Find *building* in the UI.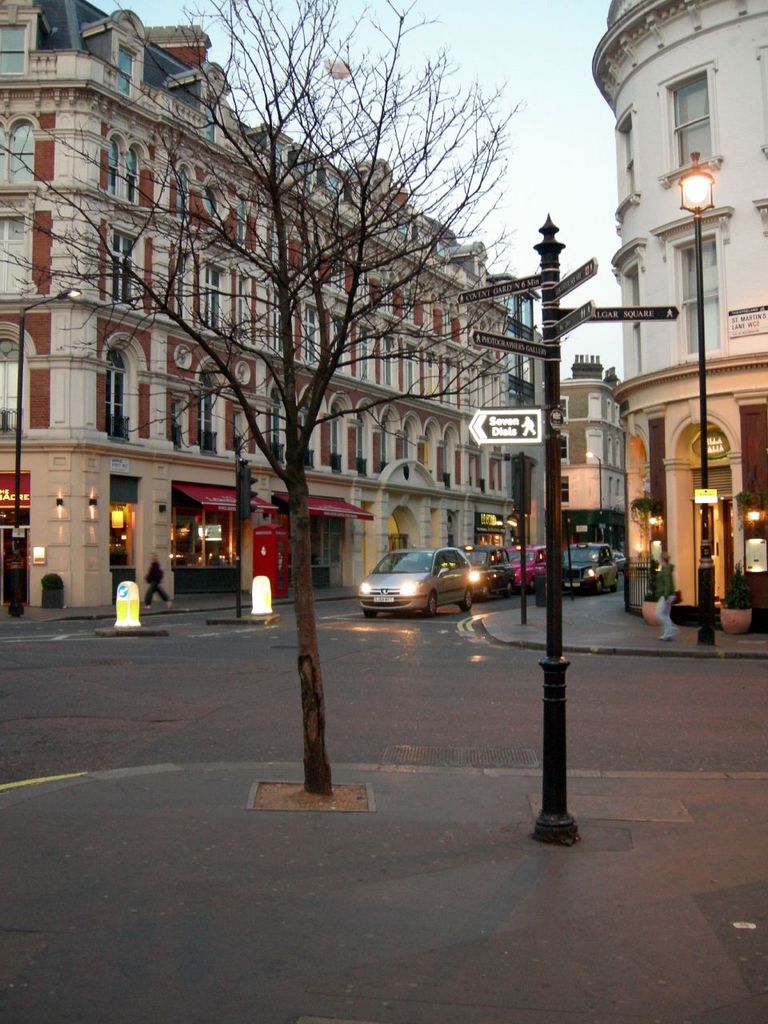
UI element at rect(0, 0, 549, 614).
